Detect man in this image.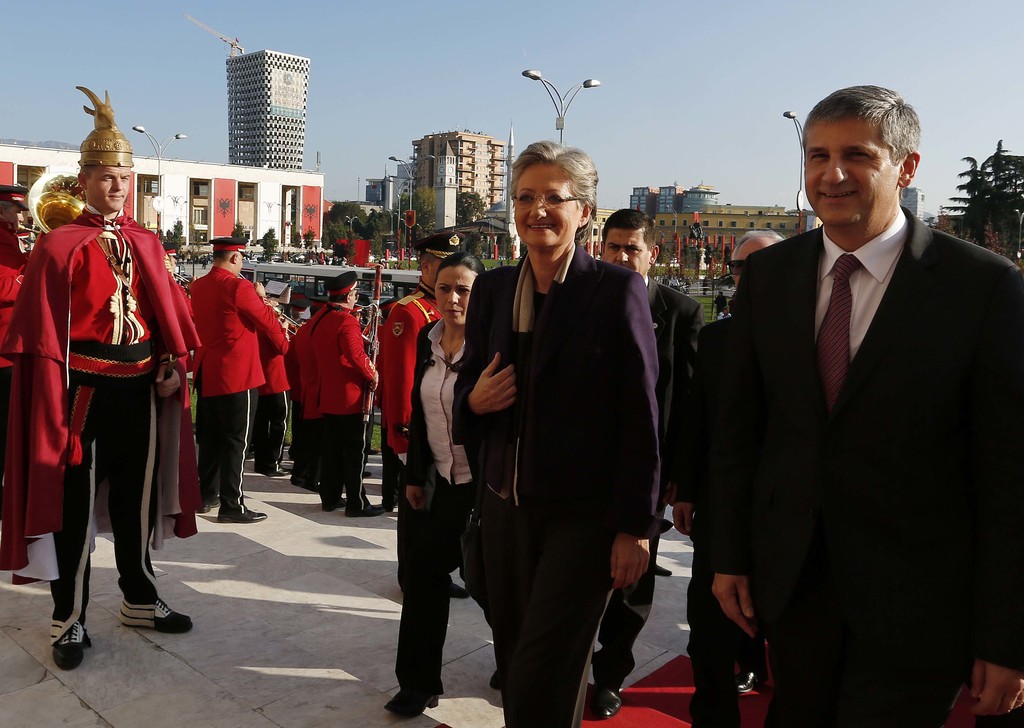
Detection: x1=184, y1=235, x2=292, y2=526.
